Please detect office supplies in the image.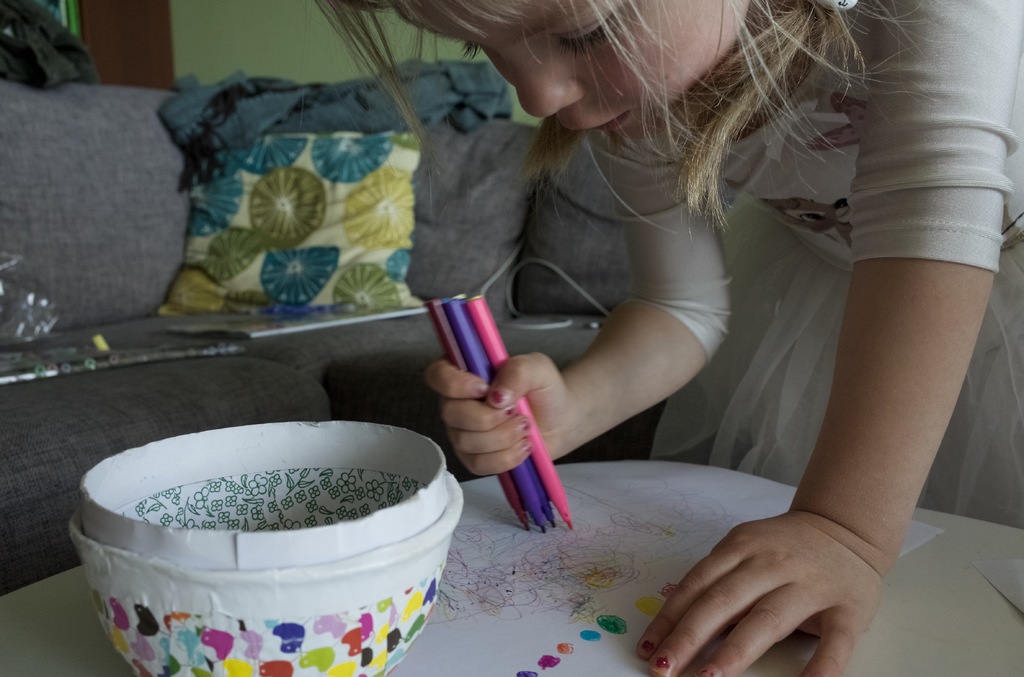
417, 311, 557, 478.
